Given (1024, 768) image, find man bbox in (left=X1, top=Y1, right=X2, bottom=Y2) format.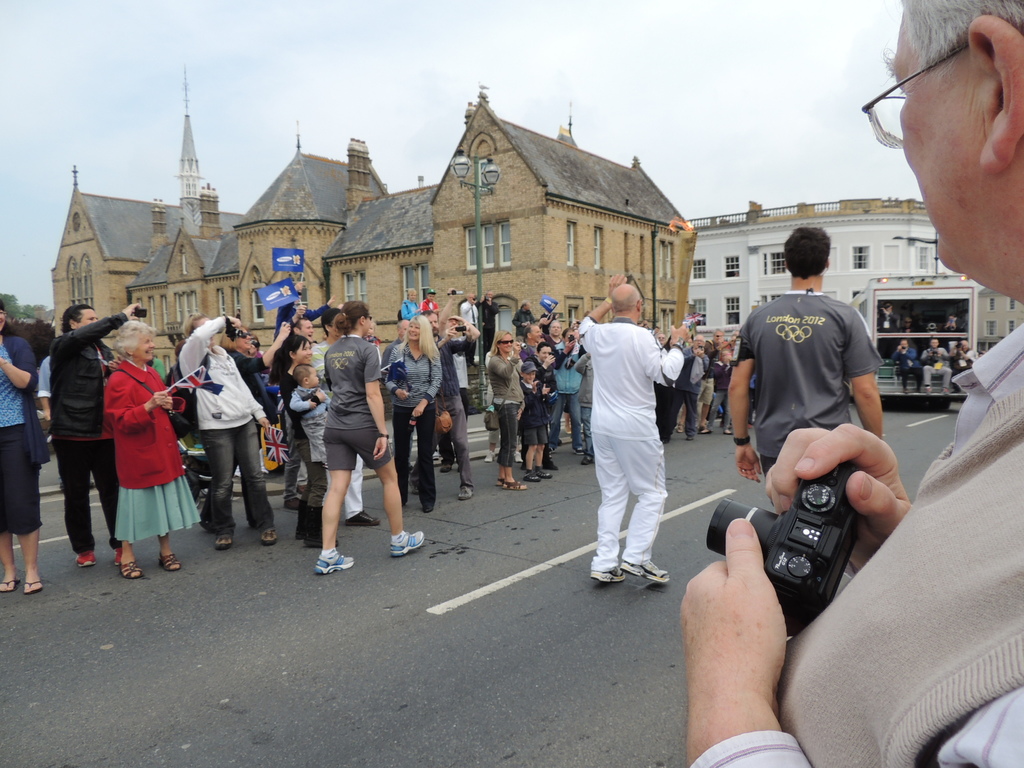
(left=521, top=325, right=561, bottom=470).
